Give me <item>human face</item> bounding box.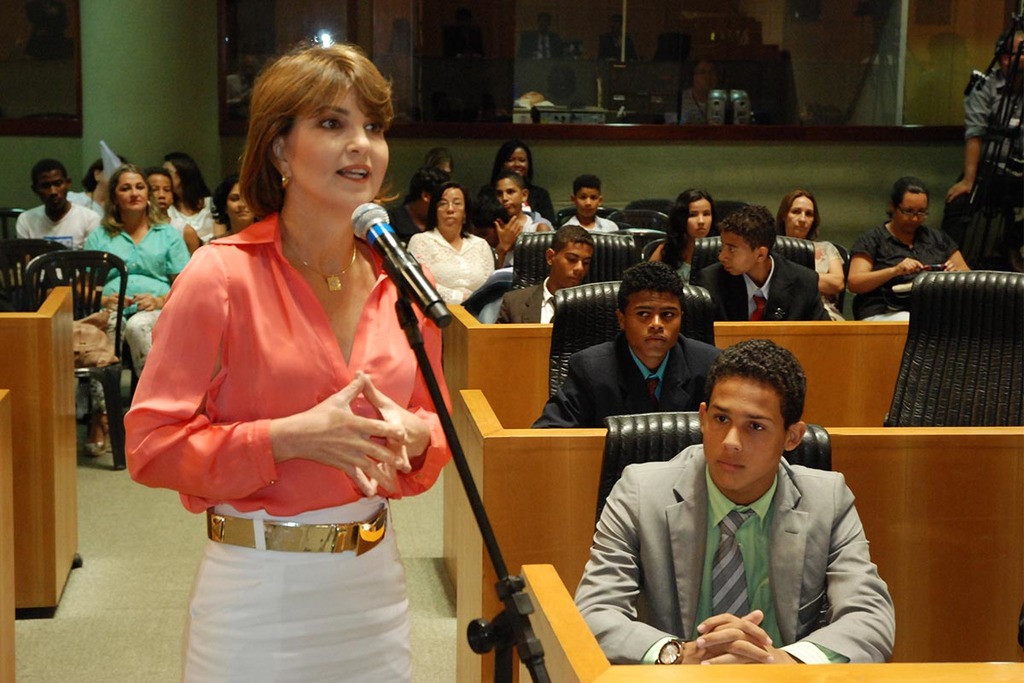
(622,293,680,358).
